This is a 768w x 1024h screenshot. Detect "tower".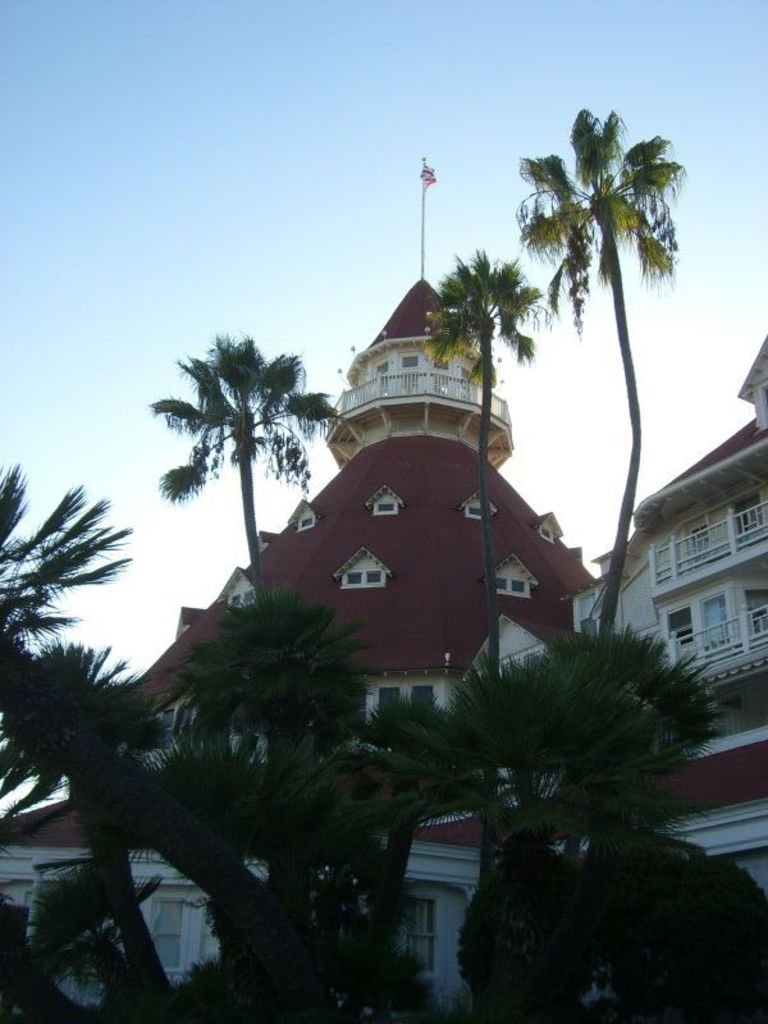
bbox=[124, 265, 609, 833].
